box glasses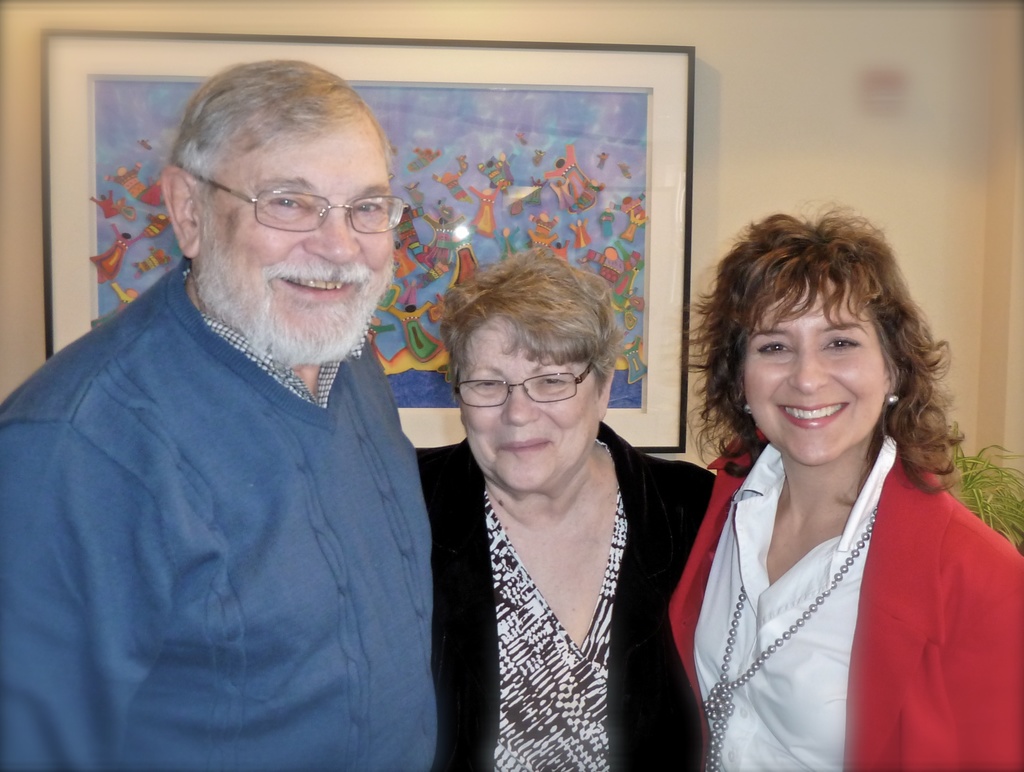
(455, 364, 595, 411)
